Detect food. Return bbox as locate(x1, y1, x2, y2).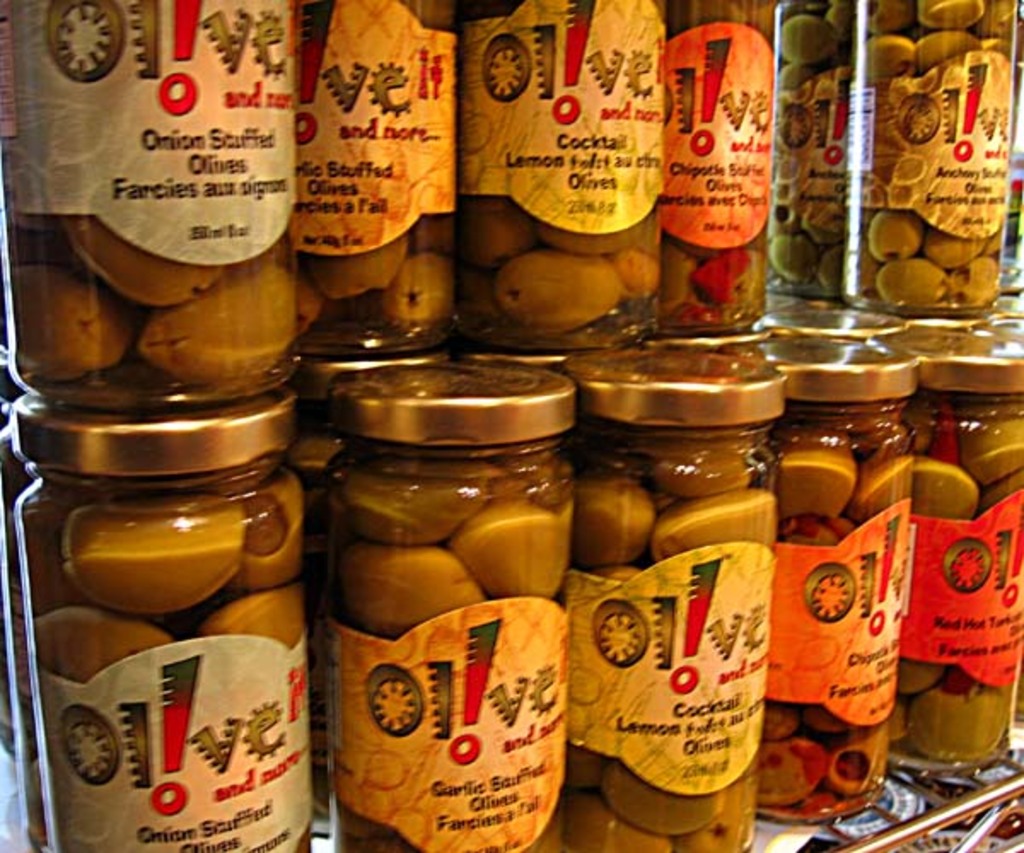
locate(657, 237, 700, 309).
